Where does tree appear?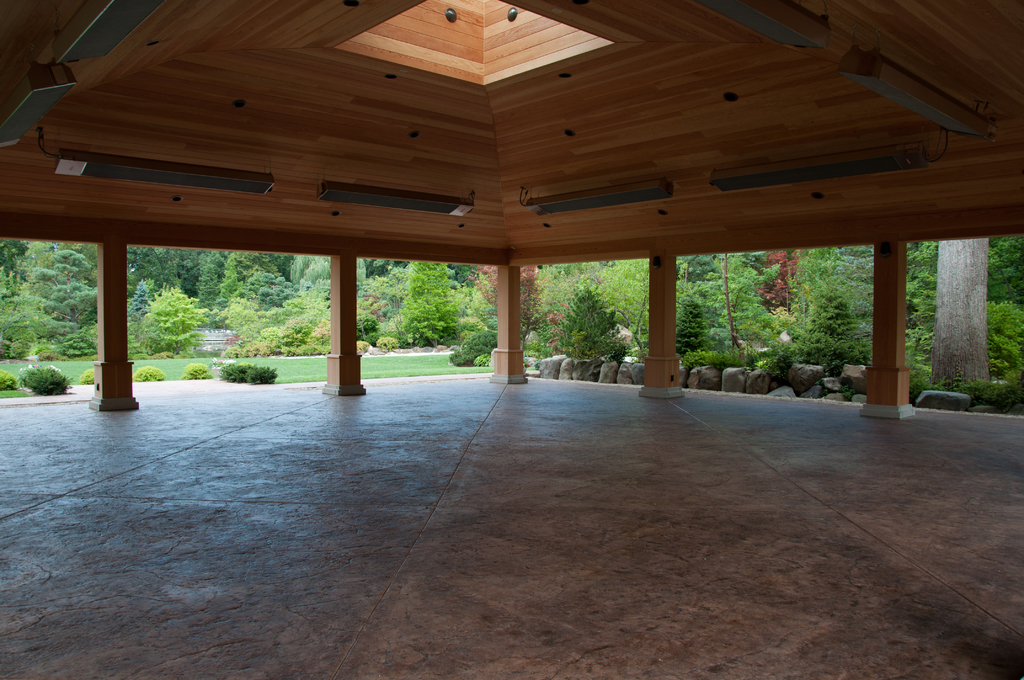
Appears at 550,284,620,372.
